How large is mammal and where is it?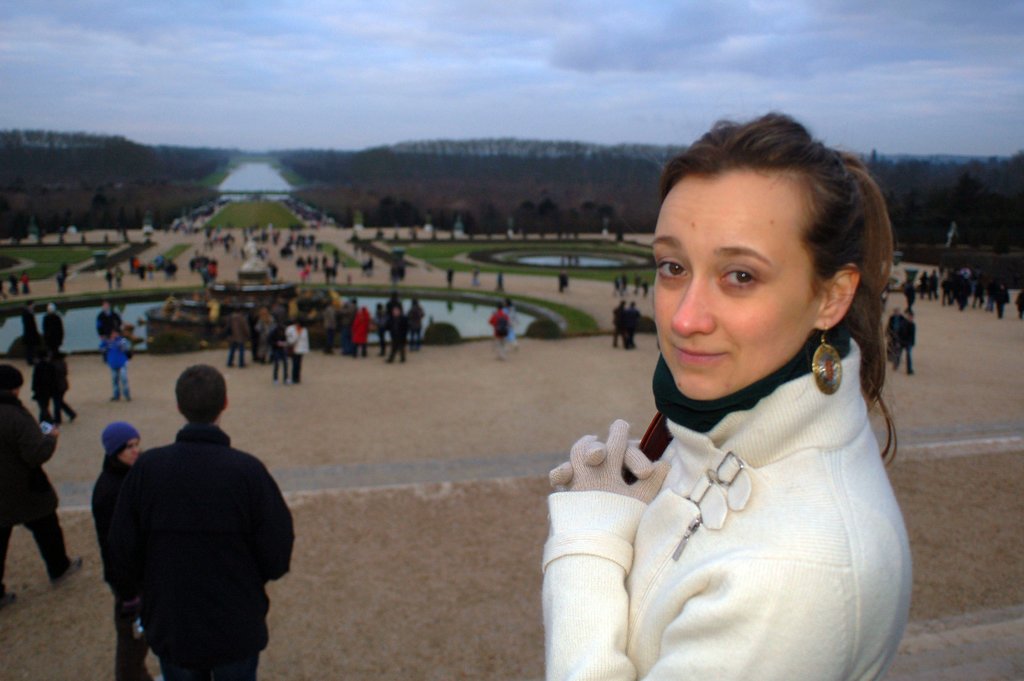
Bounding box: bbox=[92, 416, 152, 680].
